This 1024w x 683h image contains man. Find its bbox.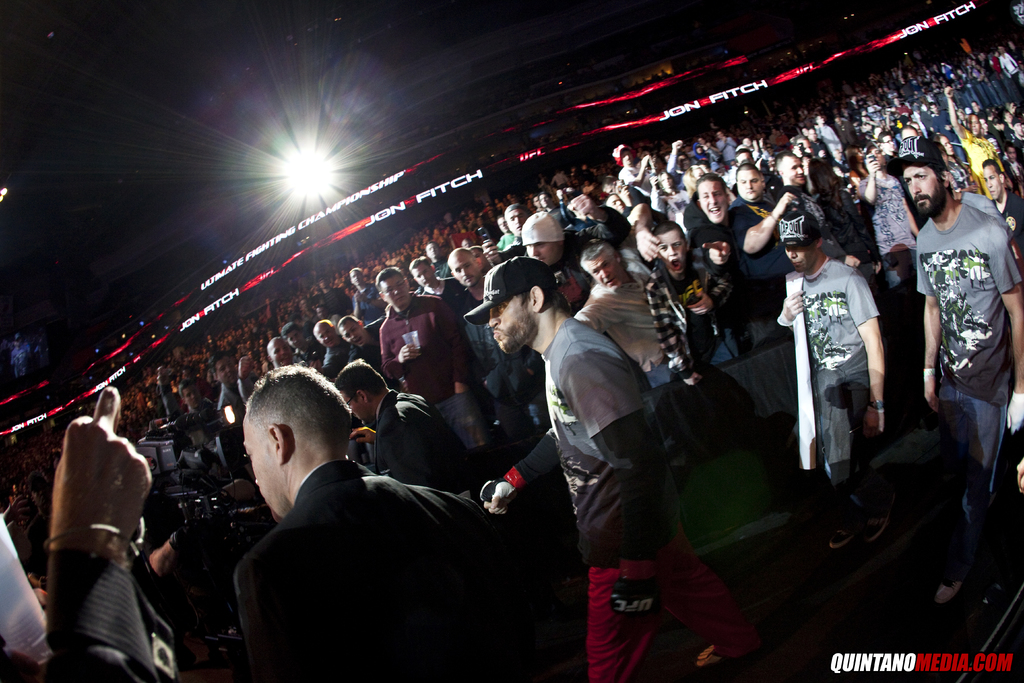
bbox=(984, 160, 1023, 266).
